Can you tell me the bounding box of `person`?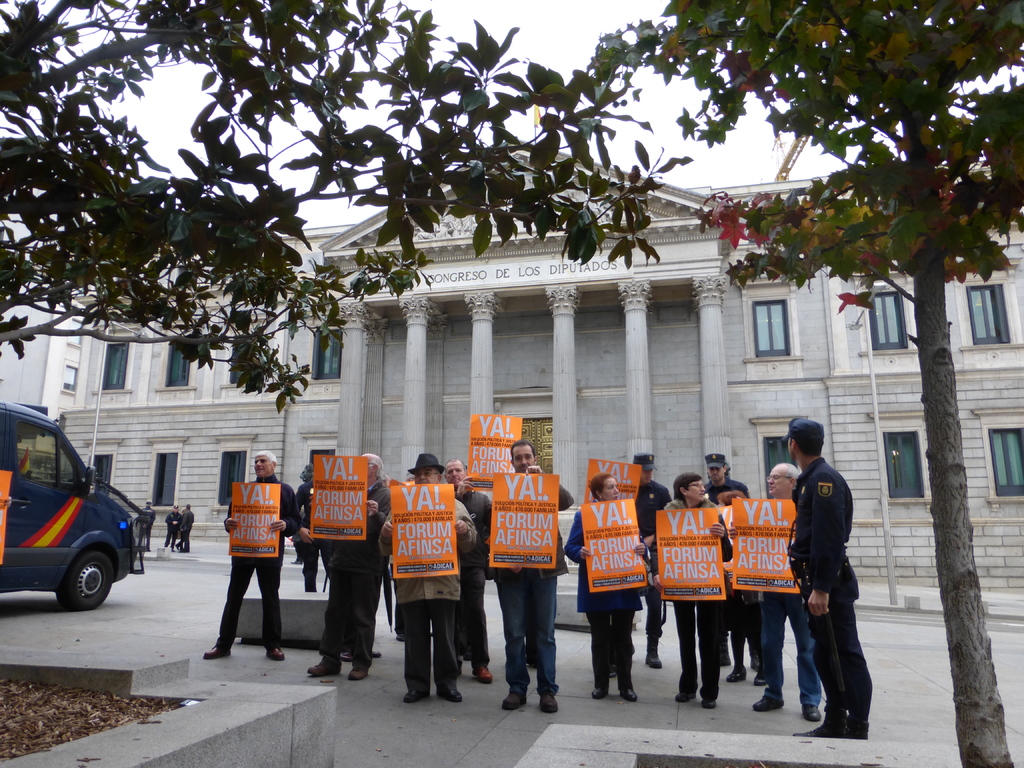
Rect(623, 446, 676, 671).
